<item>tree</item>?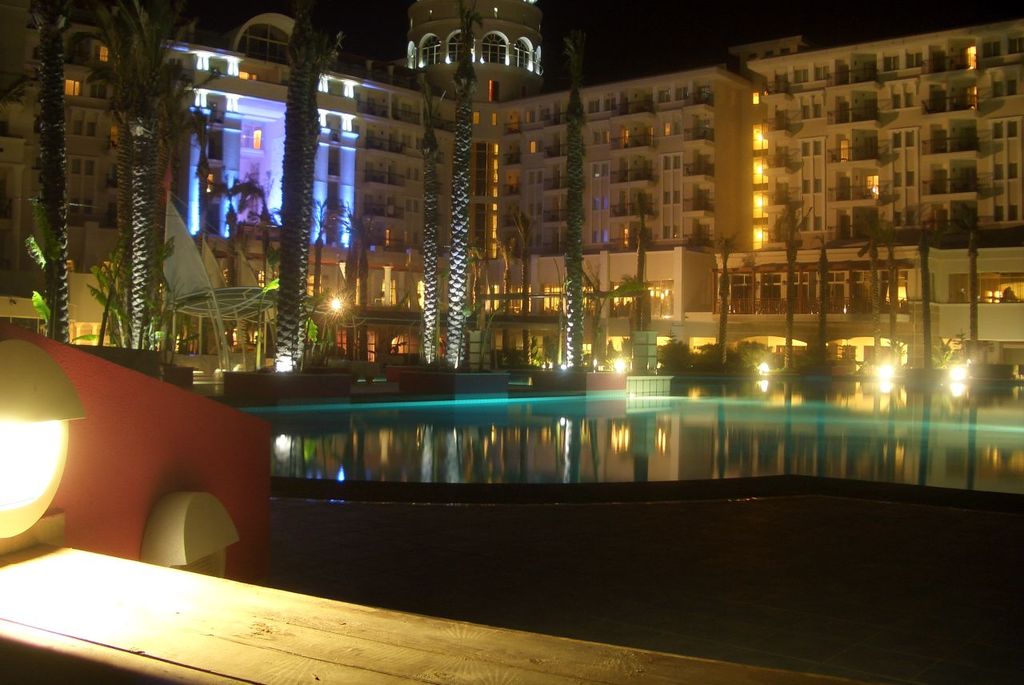
<box>414,85,430,359</box>
